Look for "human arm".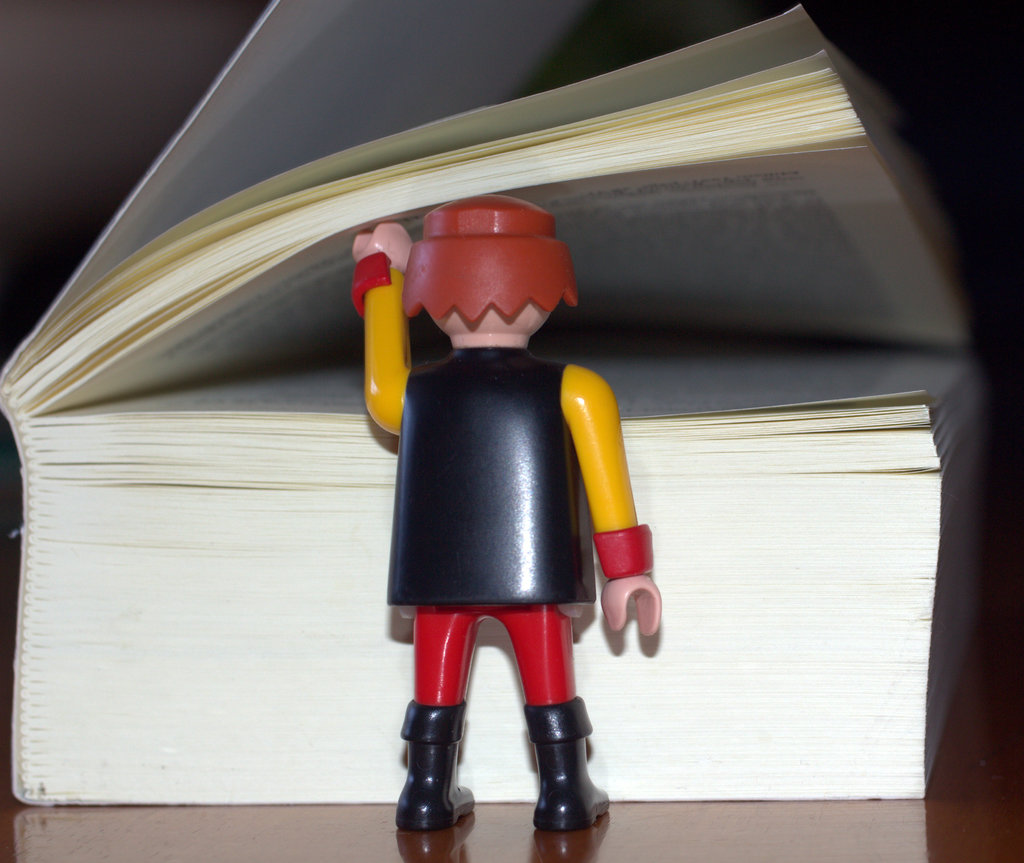
Found: 342, 208, 421, 440.
